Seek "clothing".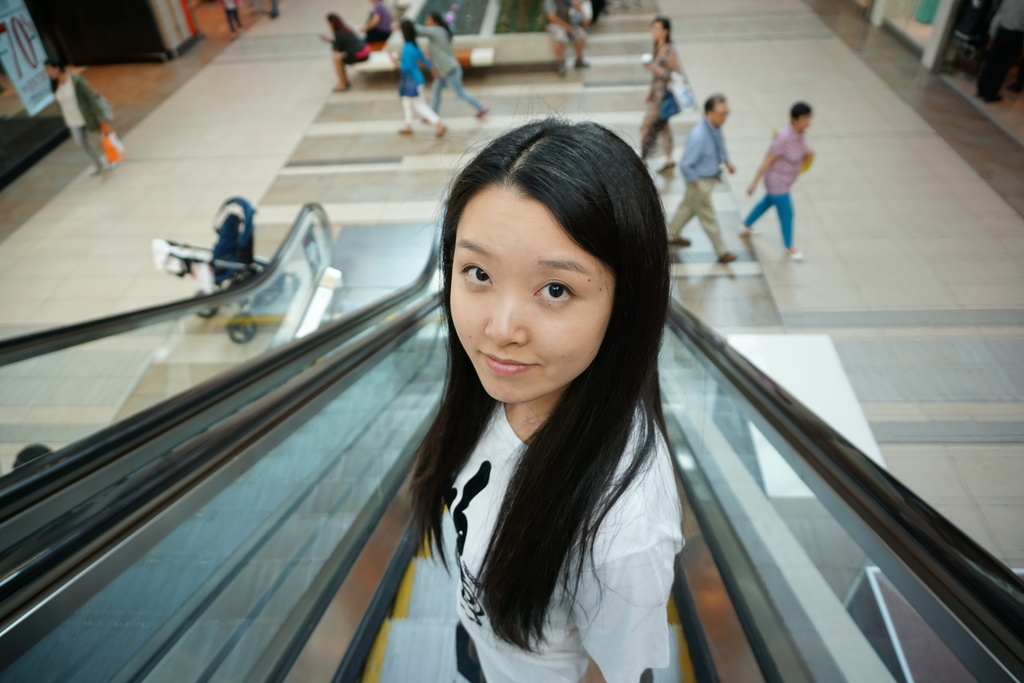
BBox(356, 0, 396, 63).
